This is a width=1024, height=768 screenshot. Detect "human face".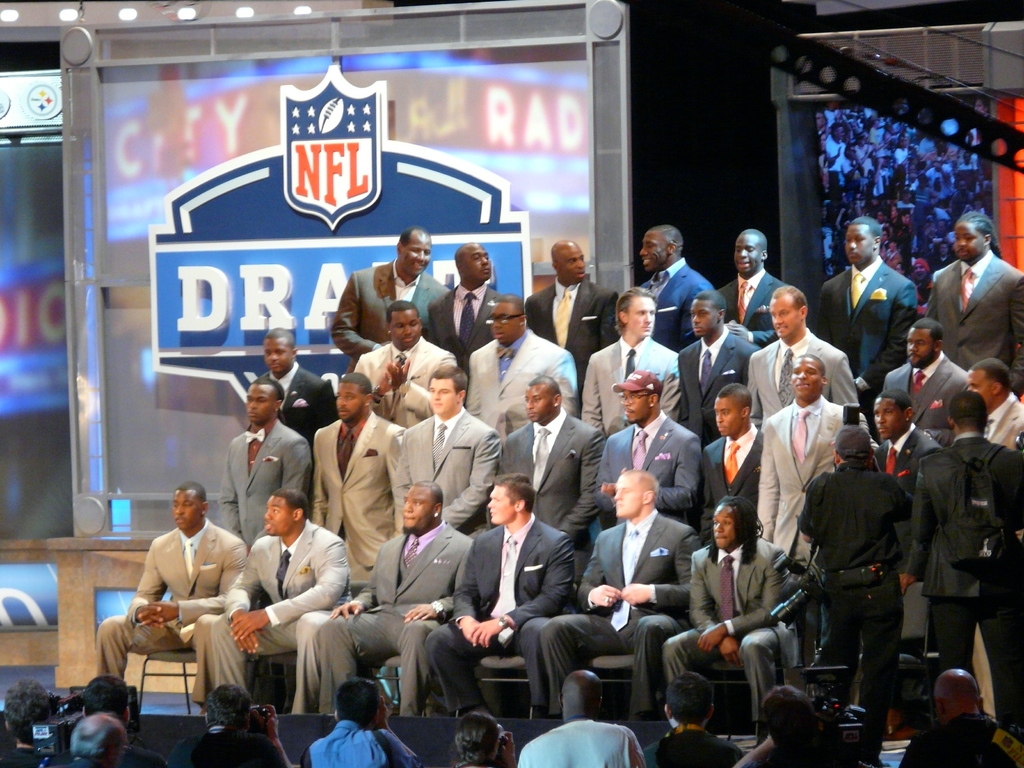
<box>769,291,797,339</box>.
